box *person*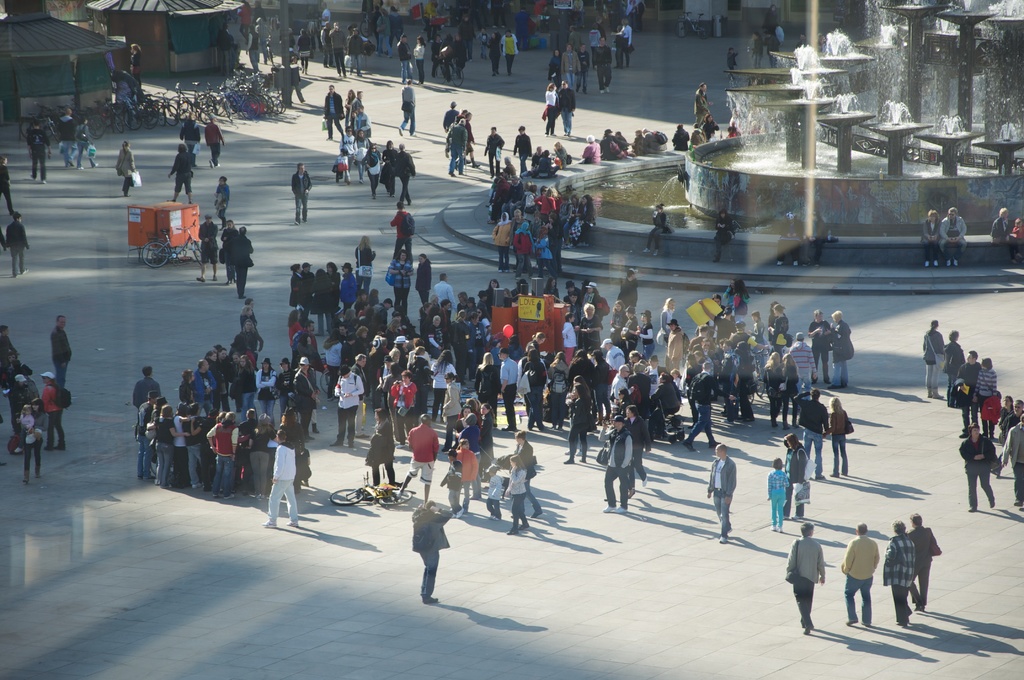
<region>233, 353, 255, 399</region>
